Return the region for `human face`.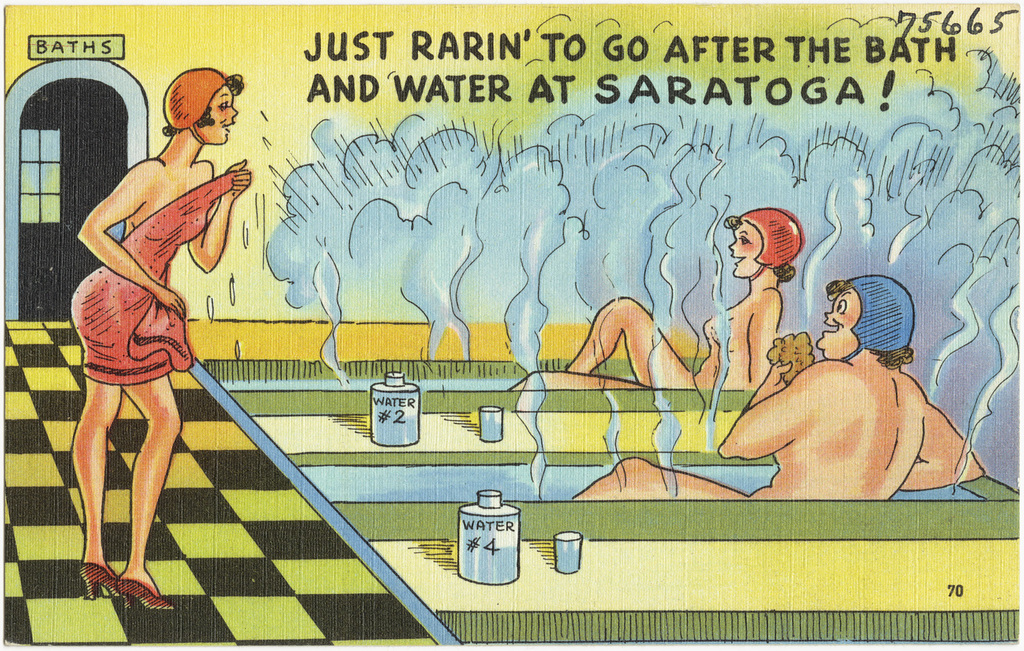
rect(196, 88, 240, 142).
